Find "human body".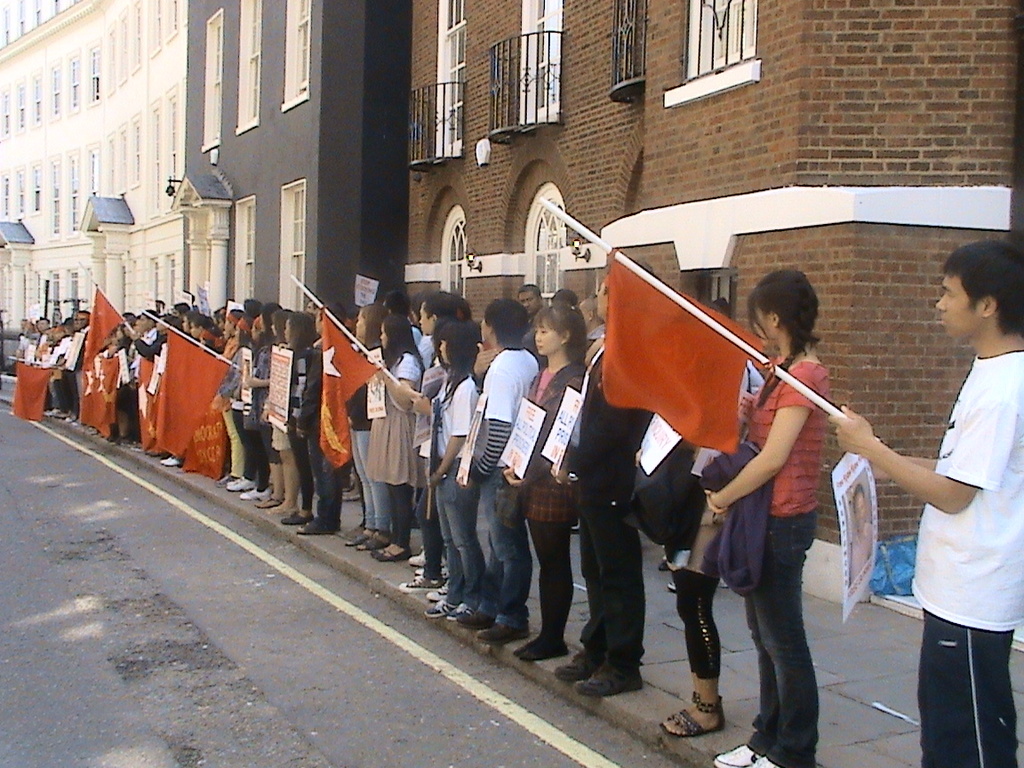
BBox(554, 335, 657, 702).
